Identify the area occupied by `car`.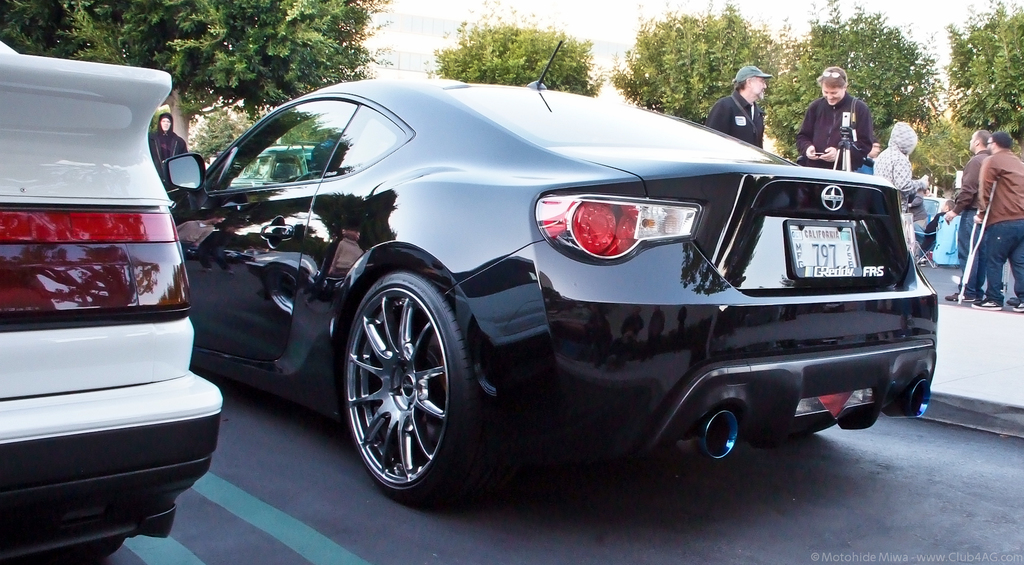
Area: bbox(0, 40, 225, 564).
